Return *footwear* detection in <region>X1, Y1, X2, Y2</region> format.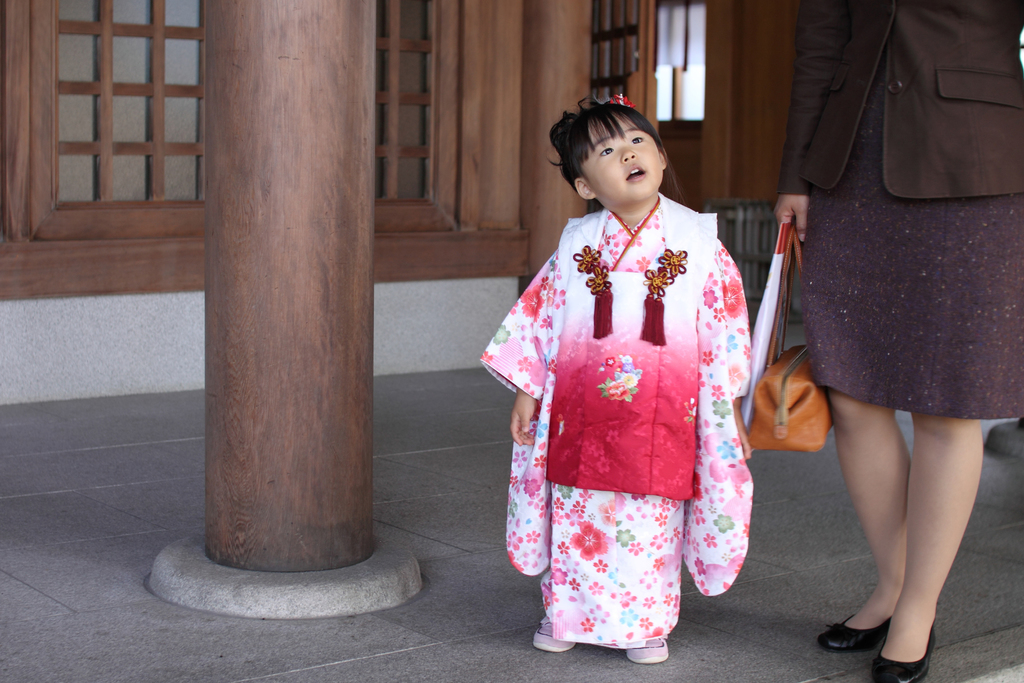
<region>815, 614, 888, 646</region>.
